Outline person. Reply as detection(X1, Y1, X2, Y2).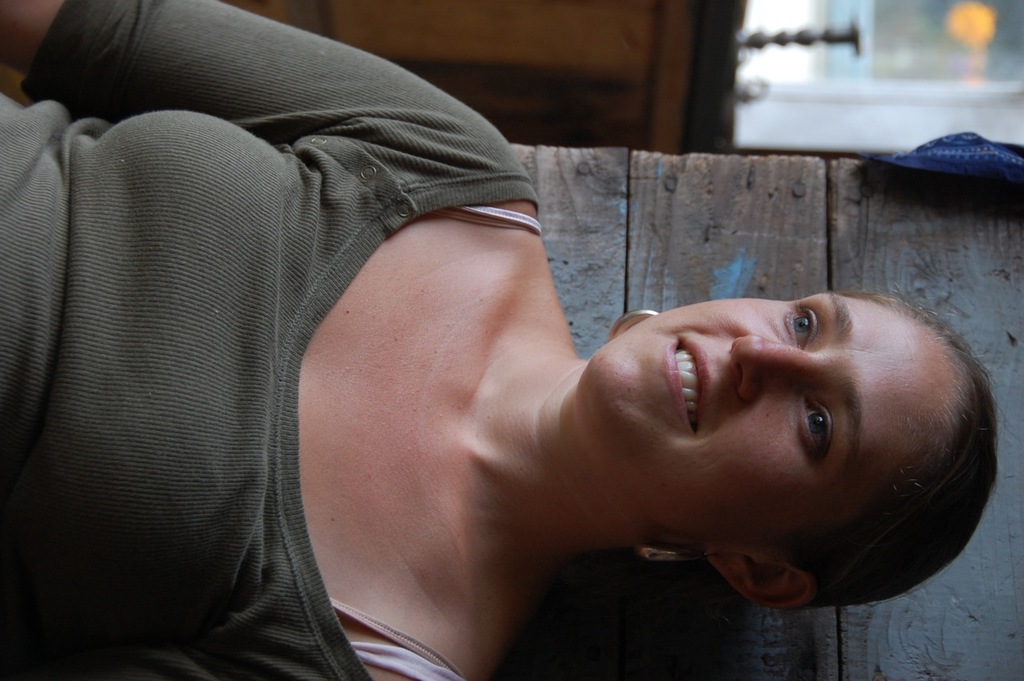
detection(1, 0, 1007, 680).
